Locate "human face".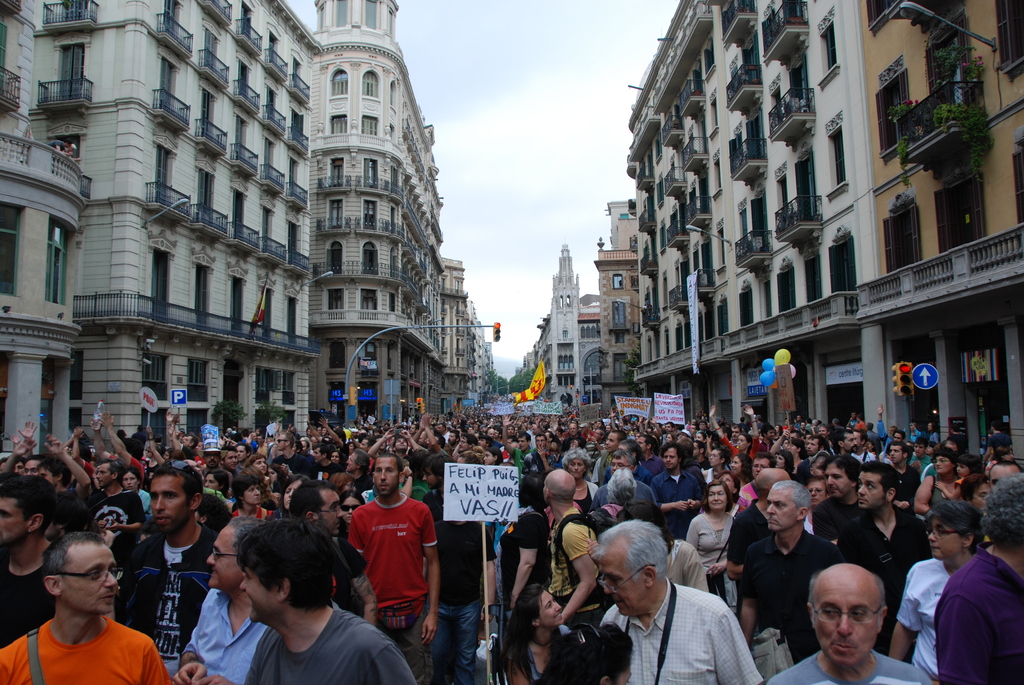
Bounding box: crop(518, 434, 528, 450).
